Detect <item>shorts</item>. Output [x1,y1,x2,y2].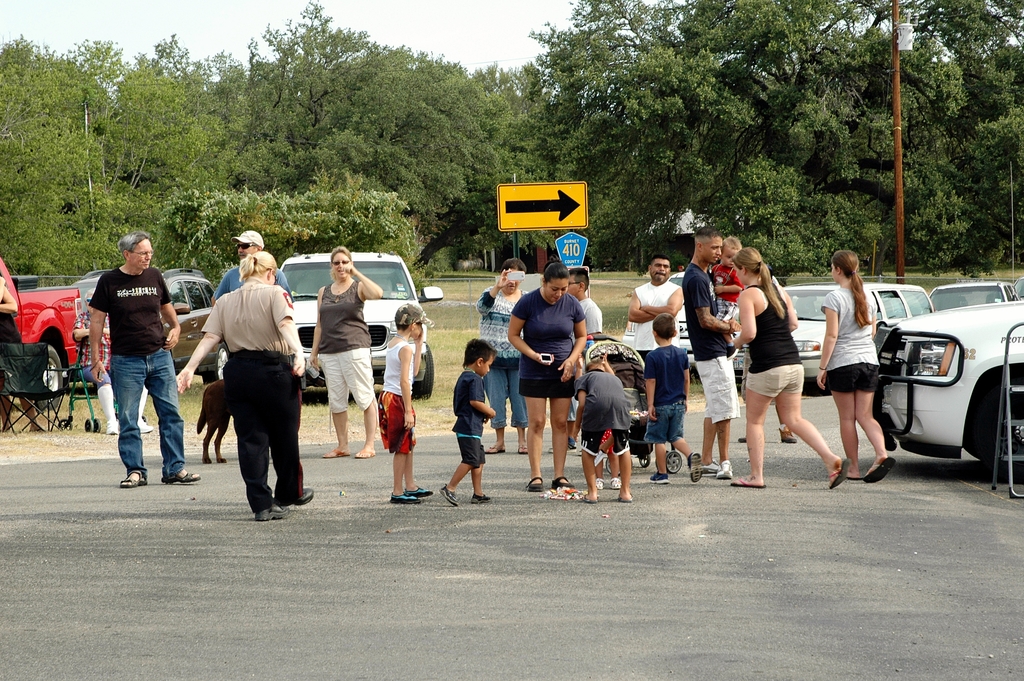
[319,344,376,413].
